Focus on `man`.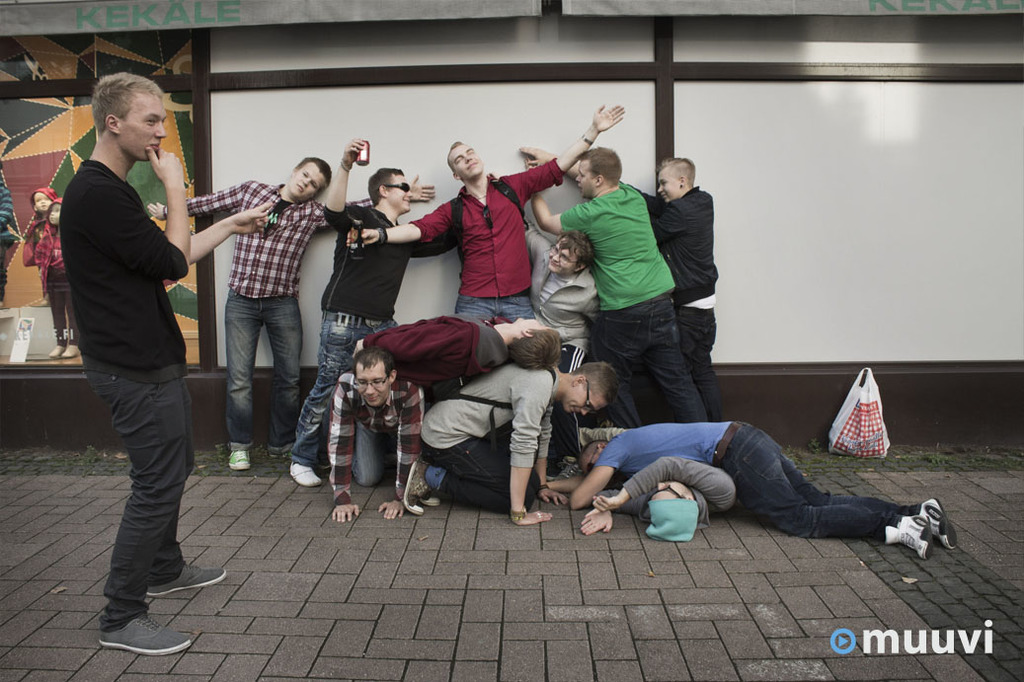
Focused at x1=404 y1=351 x2=619 y2=526.
